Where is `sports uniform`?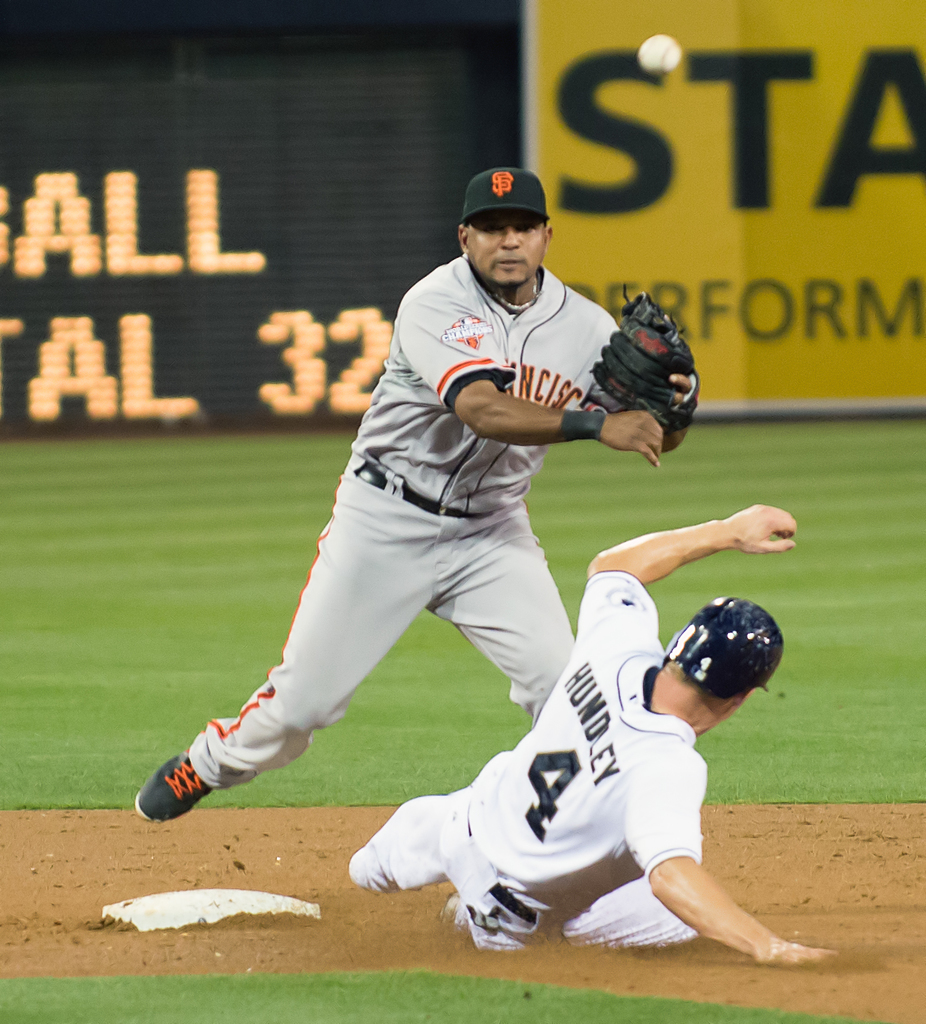
bbox=[341, 573, 709, 950].
